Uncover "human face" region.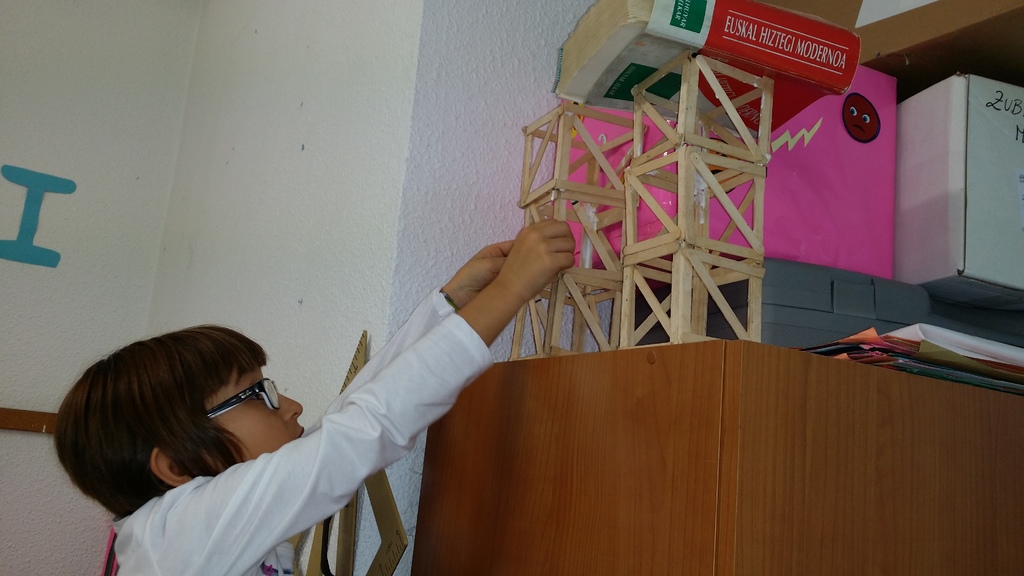
Uncovered: <bbox>204, 371, 303, 474</bbox>.
